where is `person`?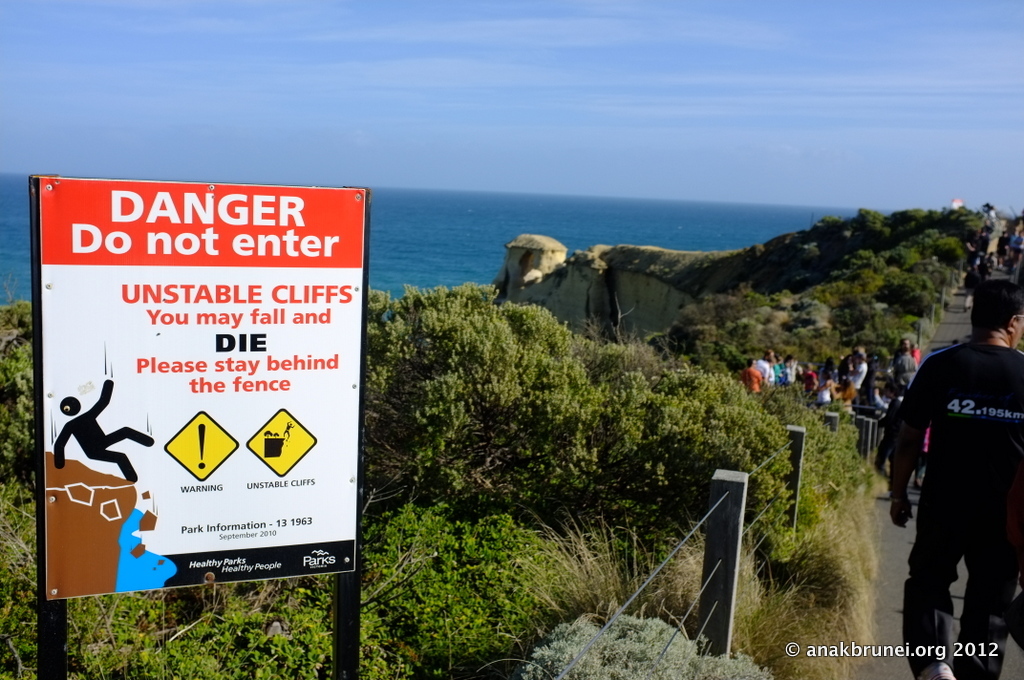
897:303:1012:660.
